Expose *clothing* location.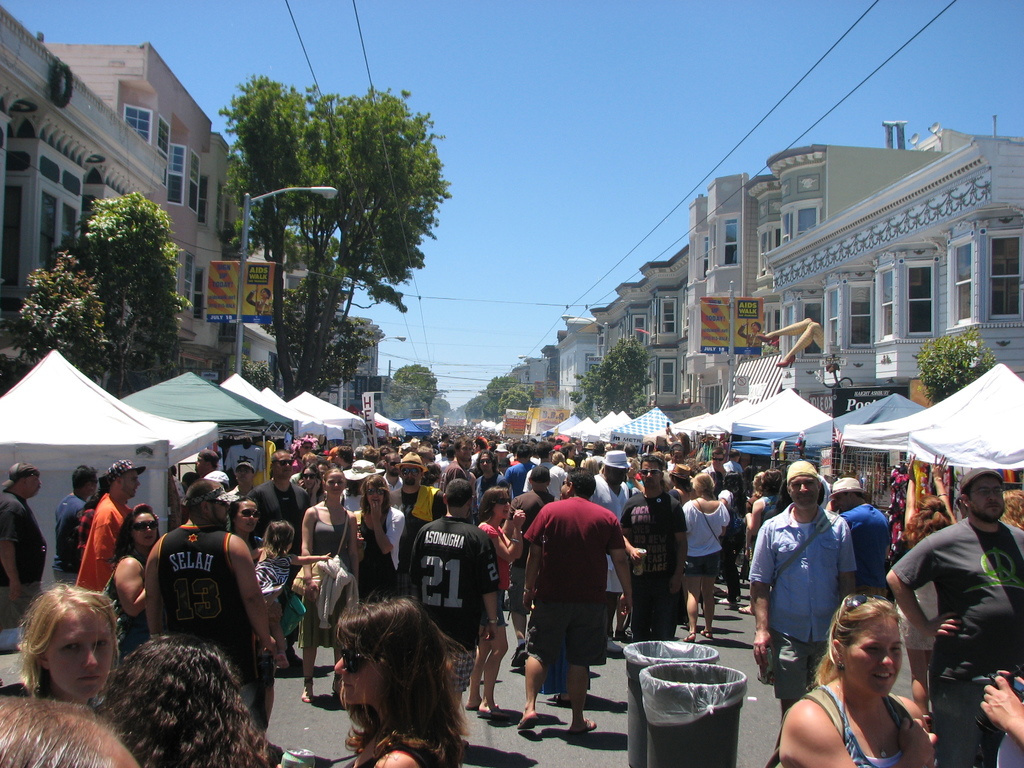
Exposed at x1=890 y1=514 x2=1023 y2=767.
